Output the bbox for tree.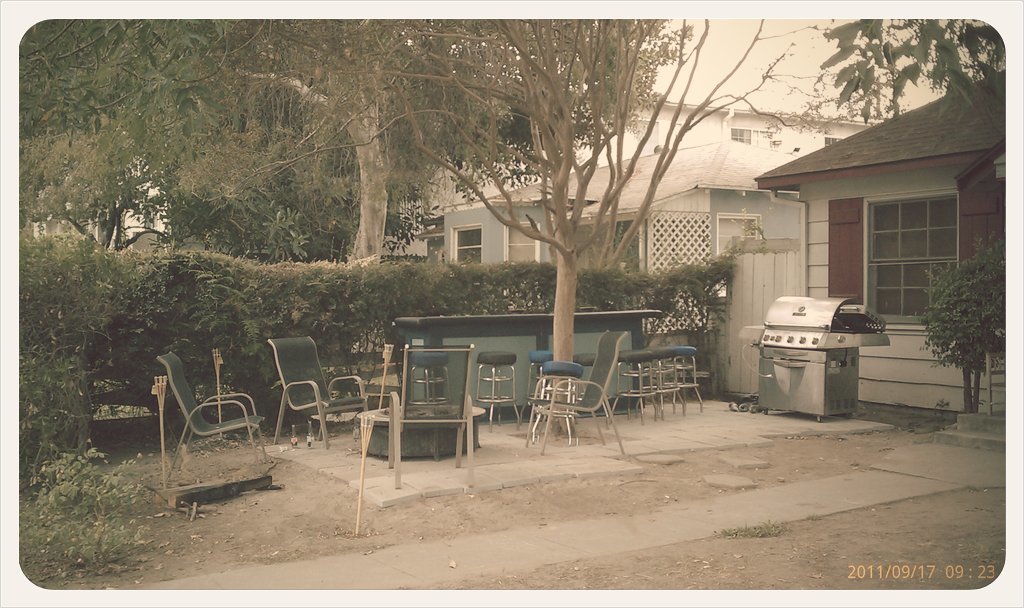
[x1=250, y1=11, x2=826, y2=434].
